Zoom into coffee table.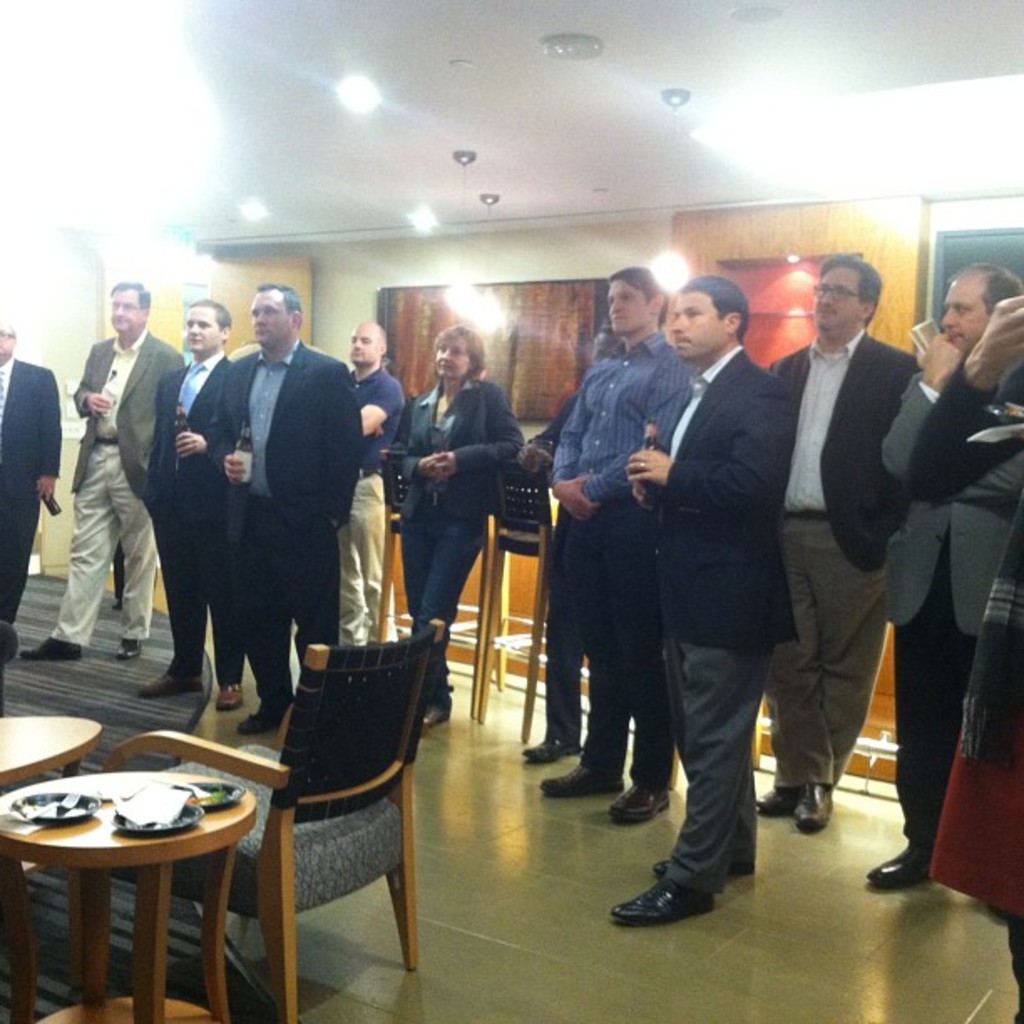
Zoom target: (x1=0, y1=706, x2=109, y2=793).
